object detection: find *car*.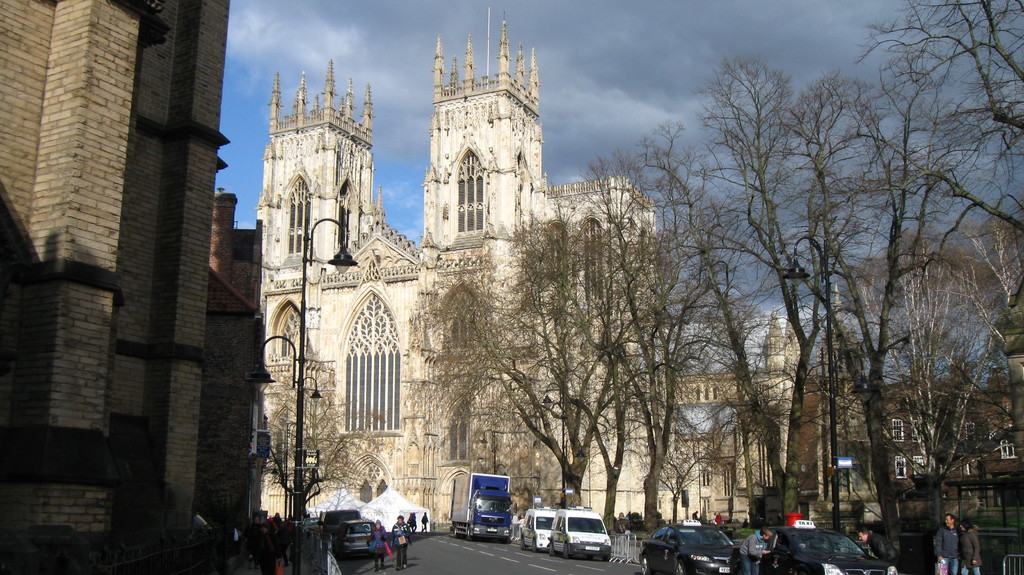
[left=640, top=518, right=742, bottom=574].
